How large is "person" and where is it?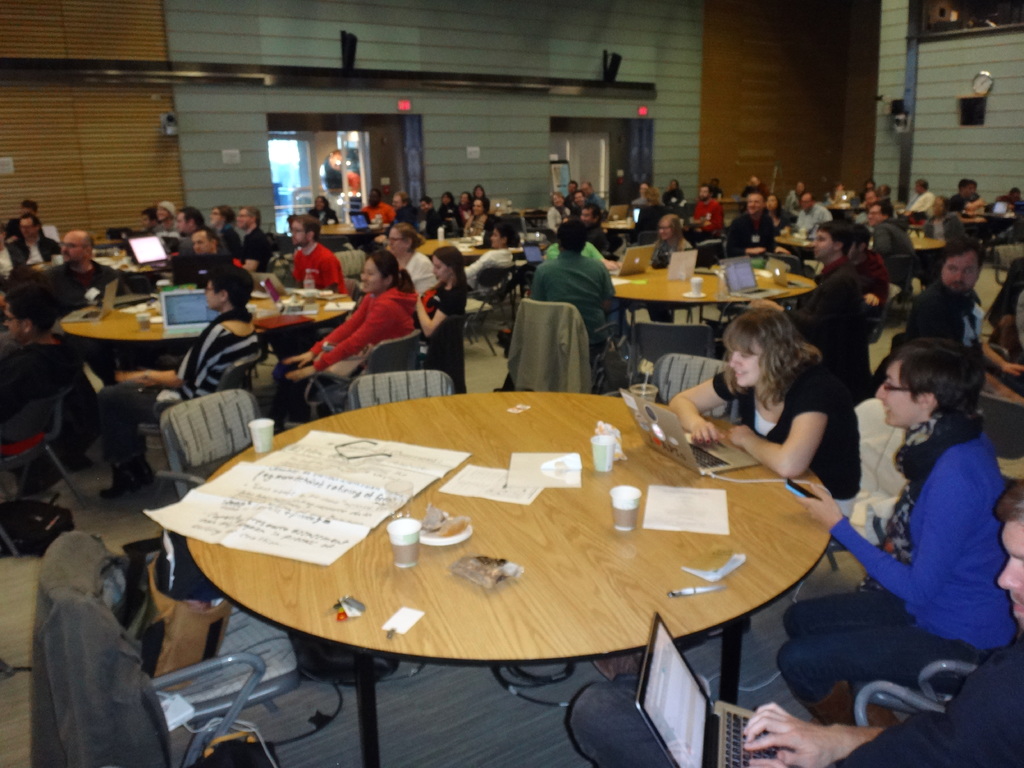
Bounding box: 157, 223, 241, 296.
